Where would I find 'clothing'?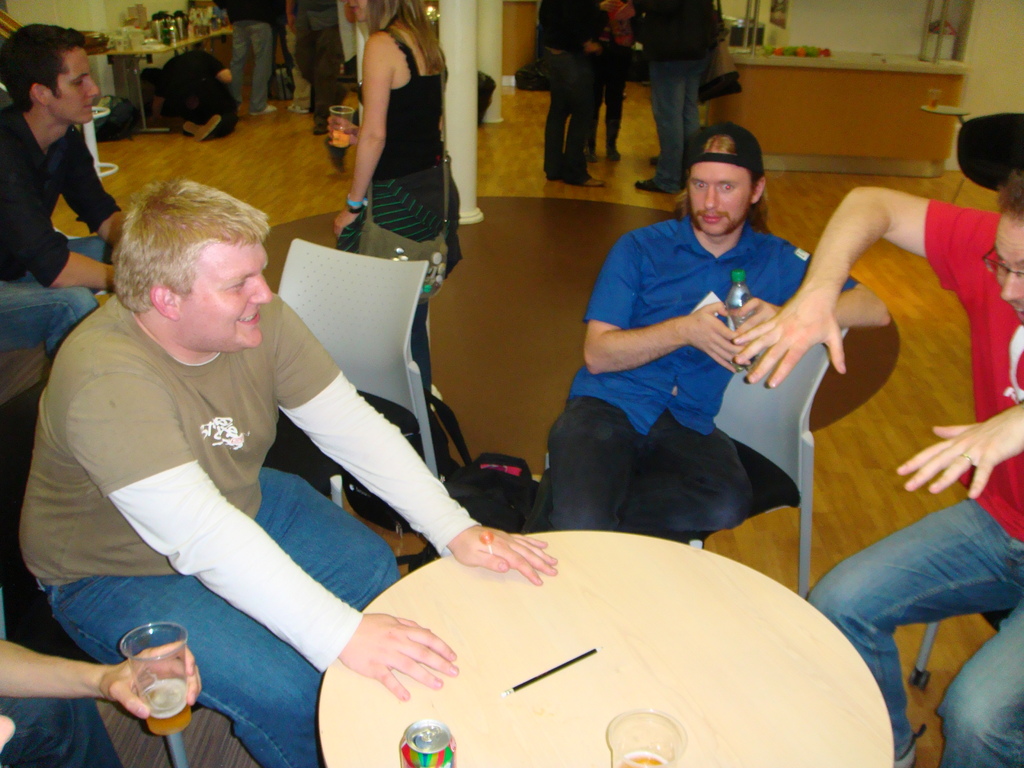
At [291,0,346,127].
